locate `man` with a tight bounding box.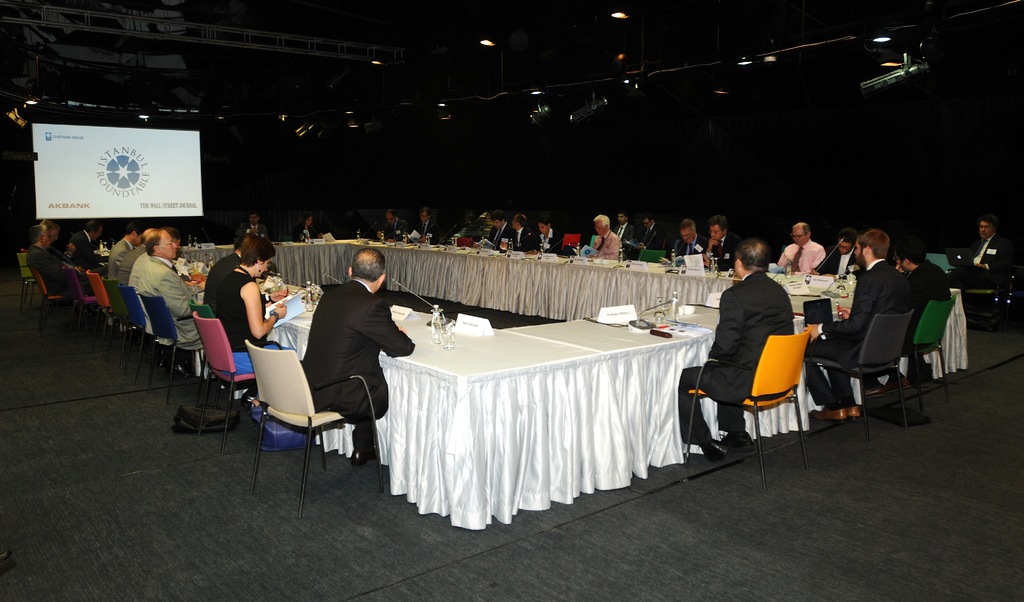
[767, 218, 821, 272].
